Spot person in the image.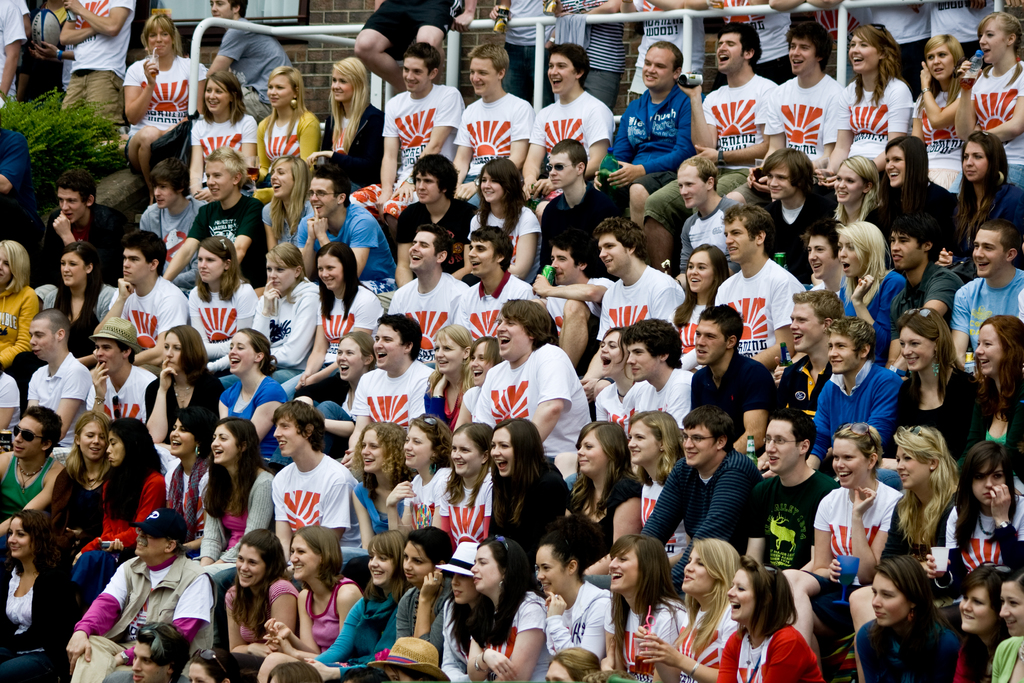
person found at (577,331,636,432).
